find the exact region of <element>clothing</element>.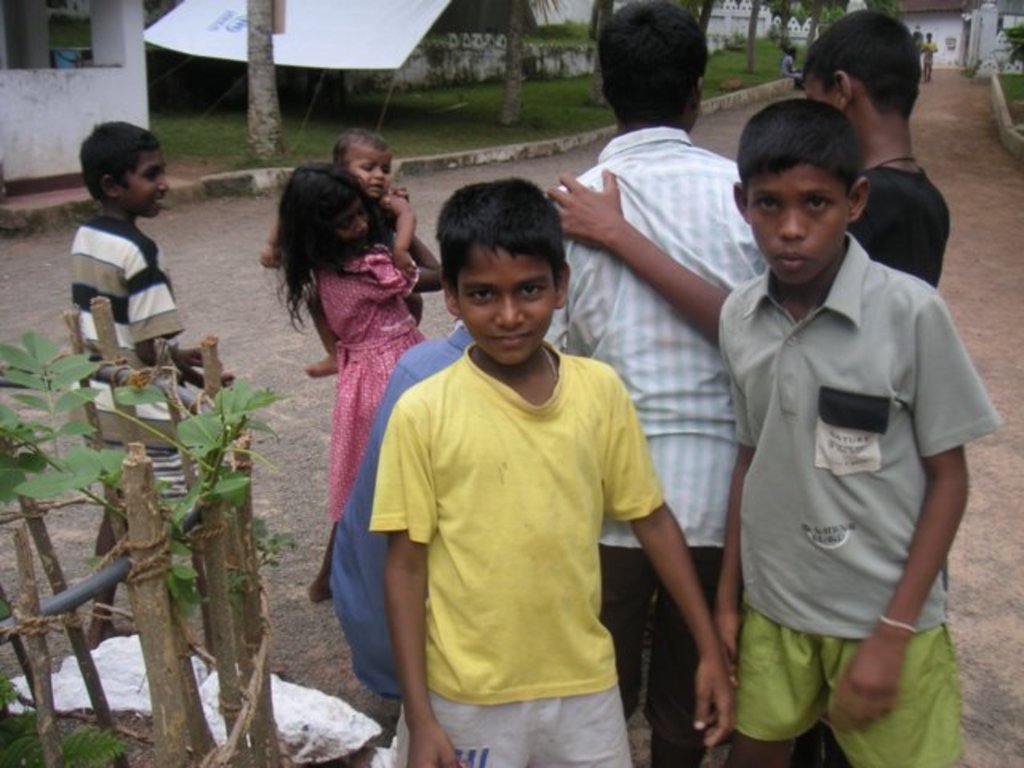
Exact region: 67, 219, 200, 514.
